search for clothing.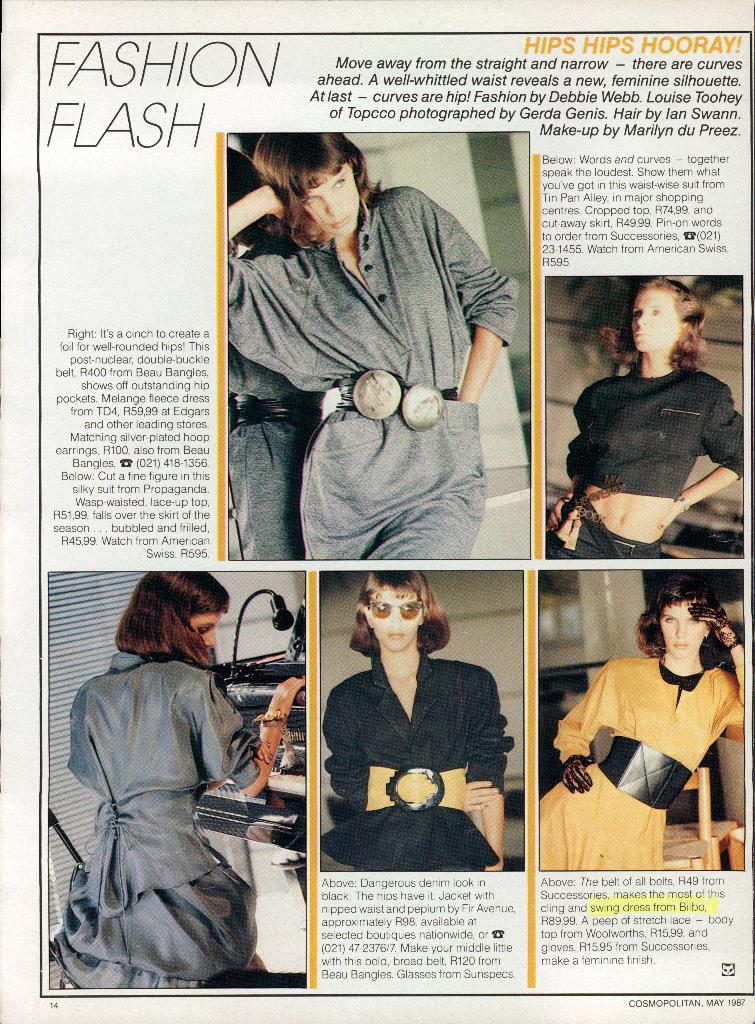
Found at pyautogui.locateOnScreen(218, 169, 519, 563).
